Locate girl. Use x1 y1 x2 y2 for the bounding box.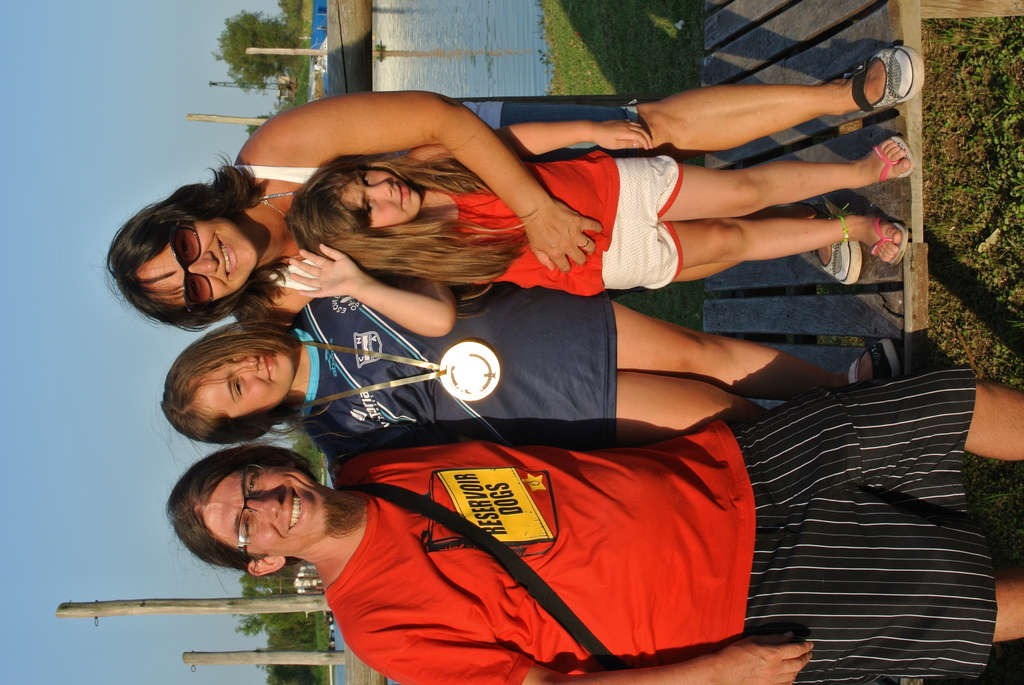
294 121 911 295.
